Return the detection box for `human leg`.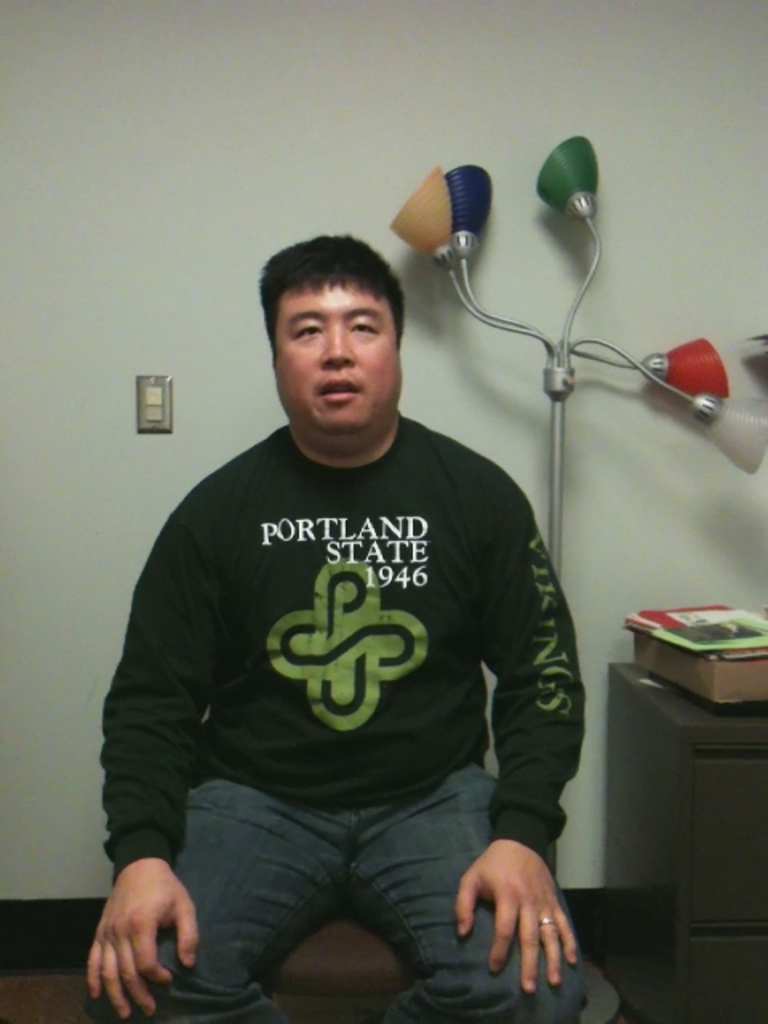
<region>368, 765, 590, 1022</region>.
